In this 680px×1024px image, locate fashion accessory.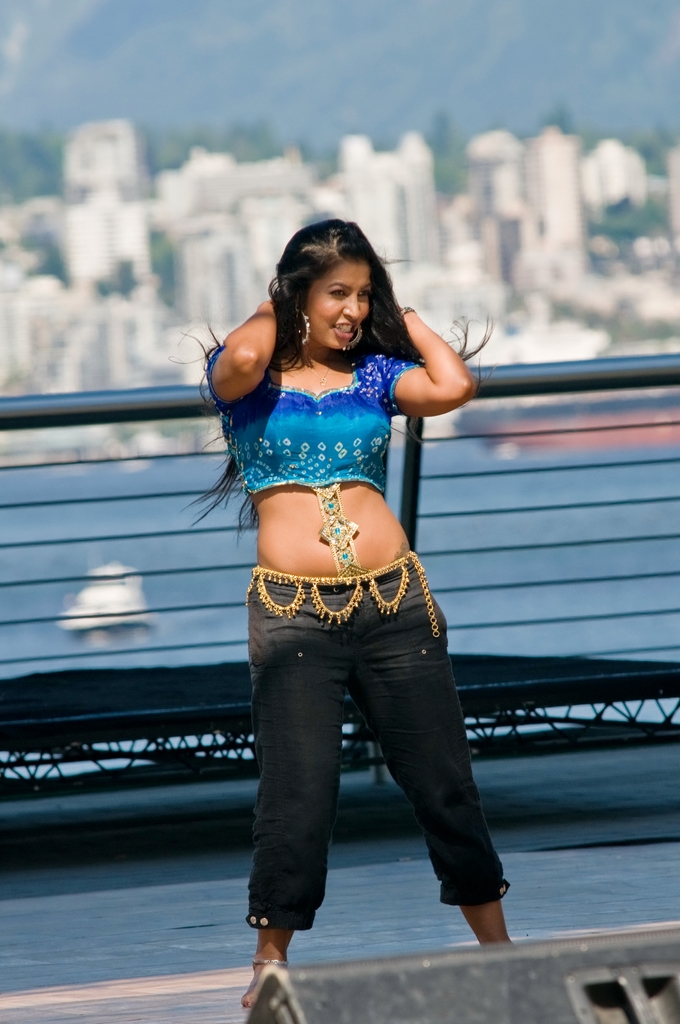
Bounding box: locate(241, 962, 288, 1007).
